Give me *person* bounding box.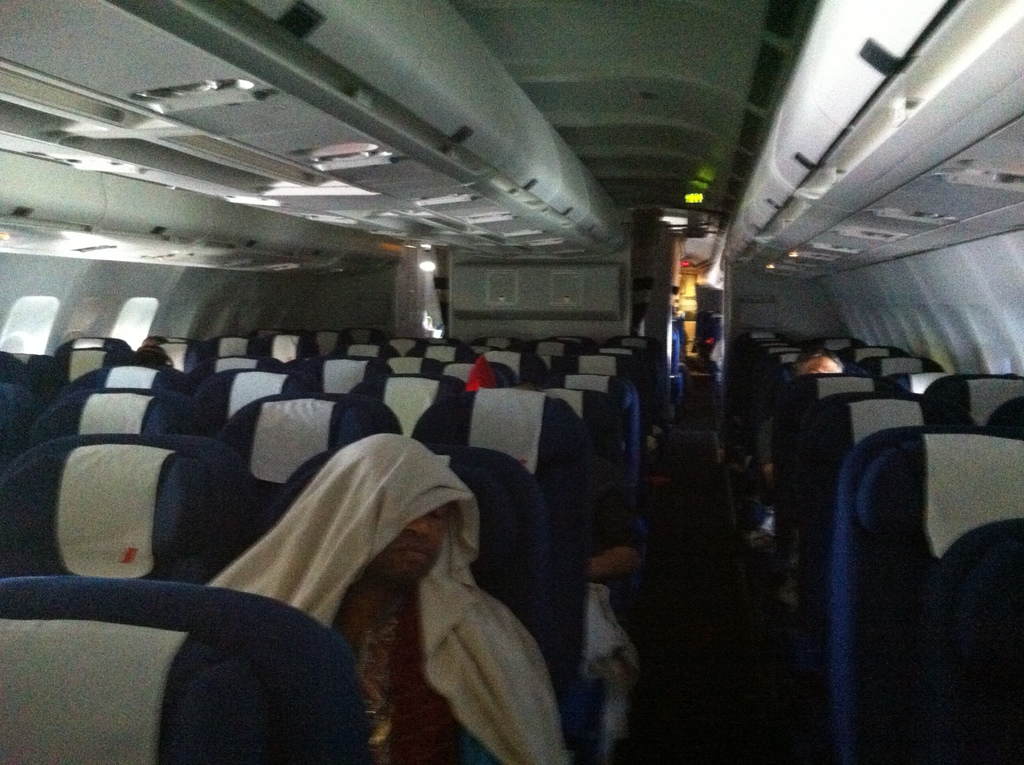
x1=756 y1=346 x2=847 y2=503.
